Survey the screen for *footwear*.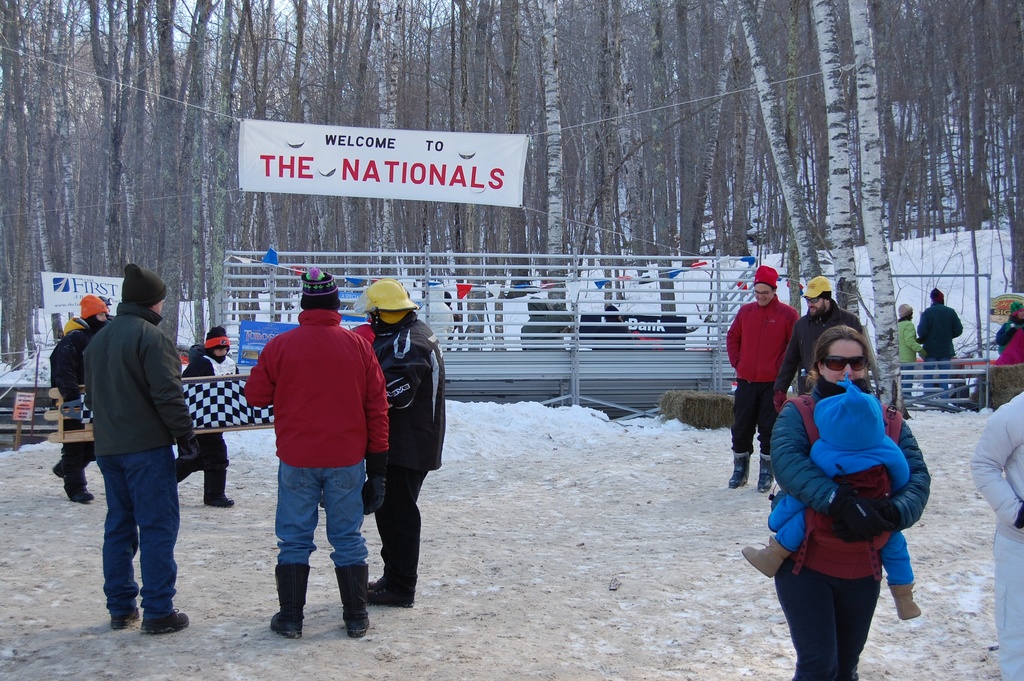
Survey found: bbox(333, 560, 370, 640).
